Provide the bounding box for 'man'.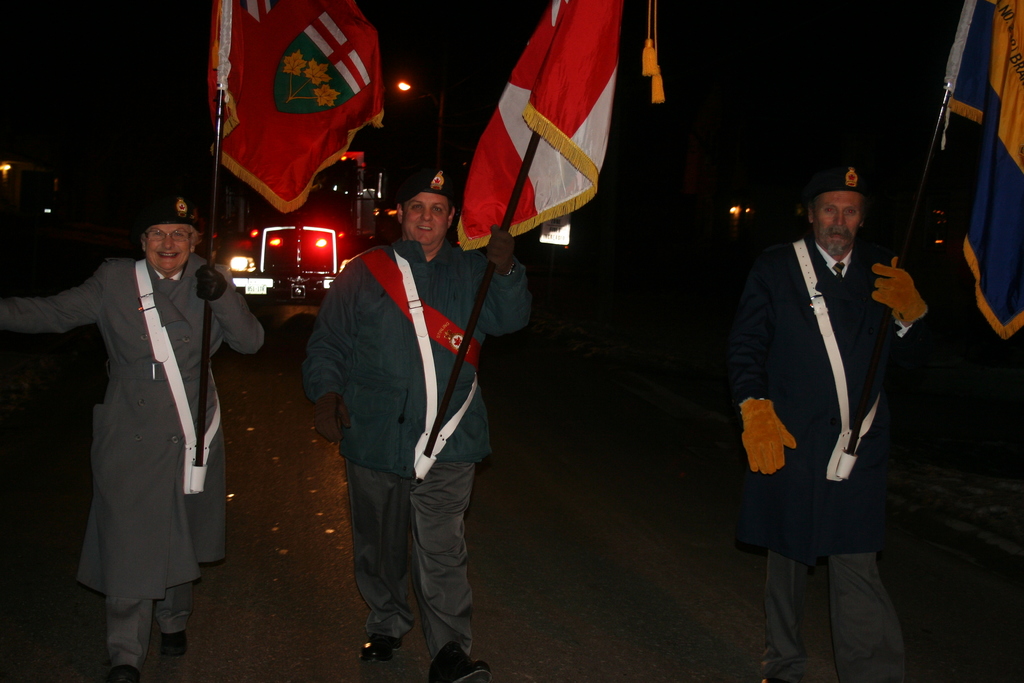
crop(297, 163, 536, 682).
